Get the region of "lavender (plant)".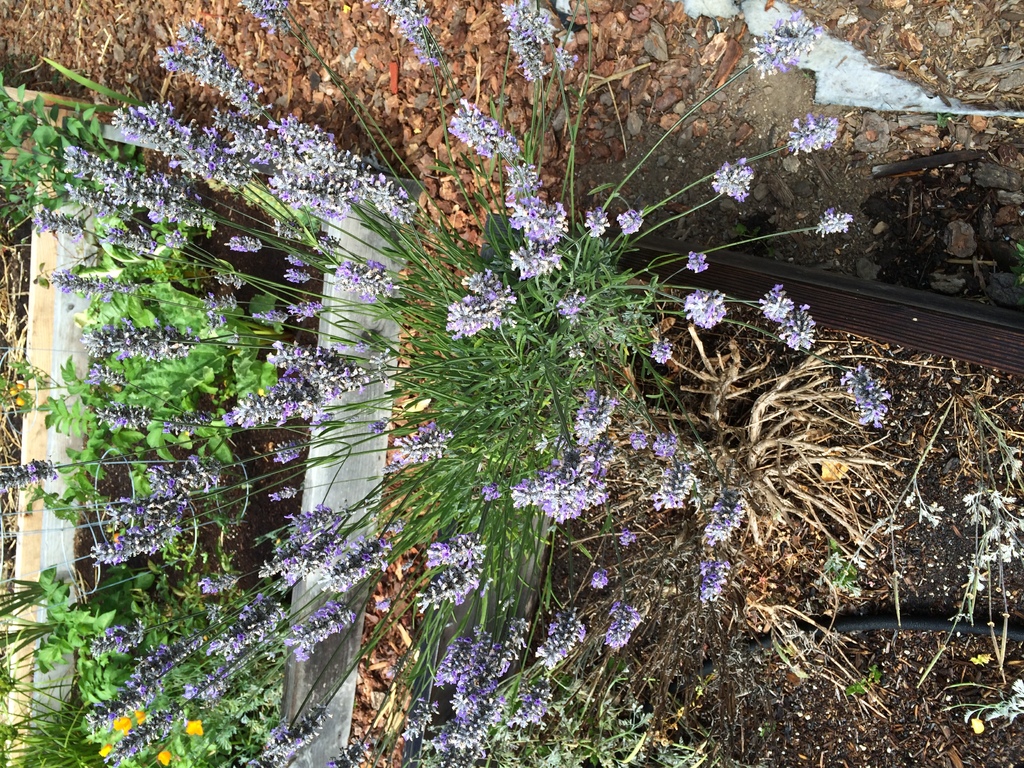
l=636, t=113, r=837, b=220.
